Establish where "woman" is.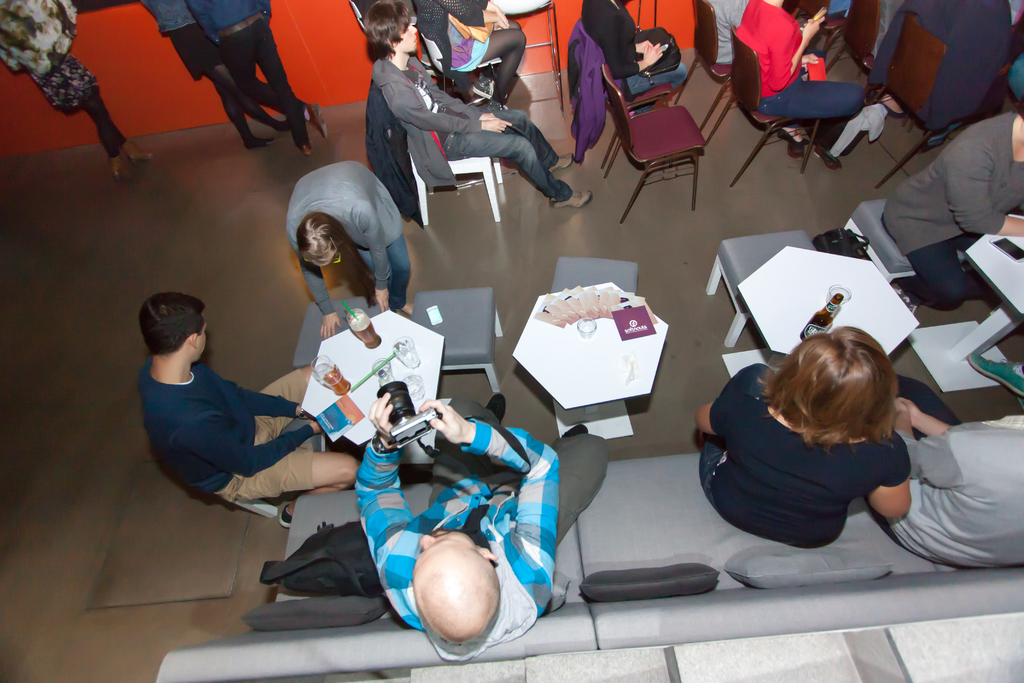
Established at 0/0/157/183.
